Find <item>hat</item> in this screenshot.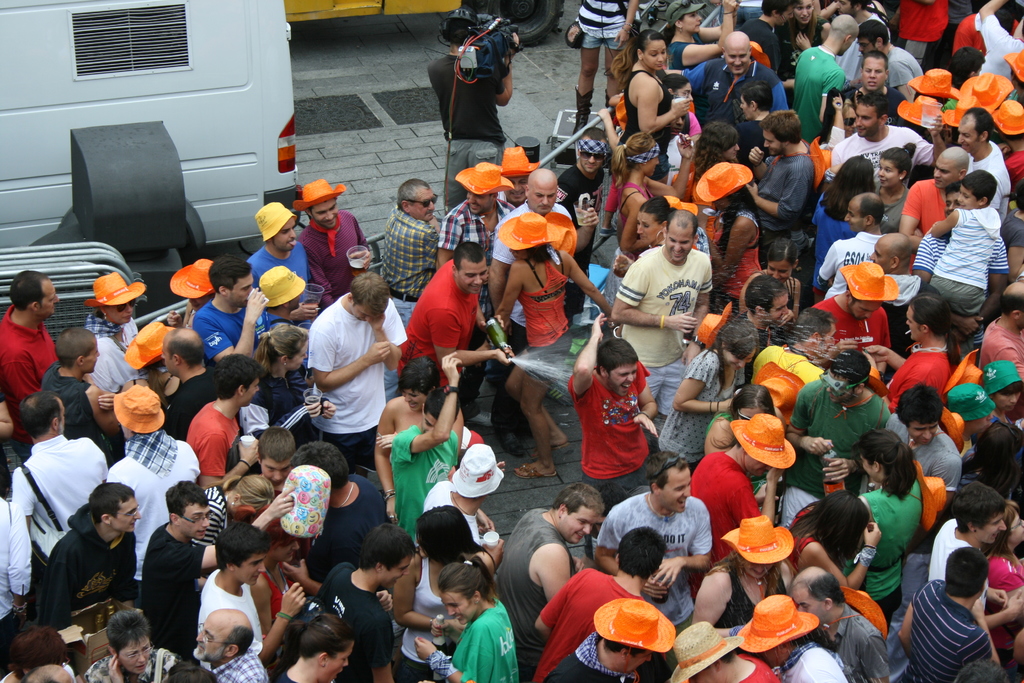
The bounding box for <item>hat</item> is bbox=[614, 99, 630, 132].
